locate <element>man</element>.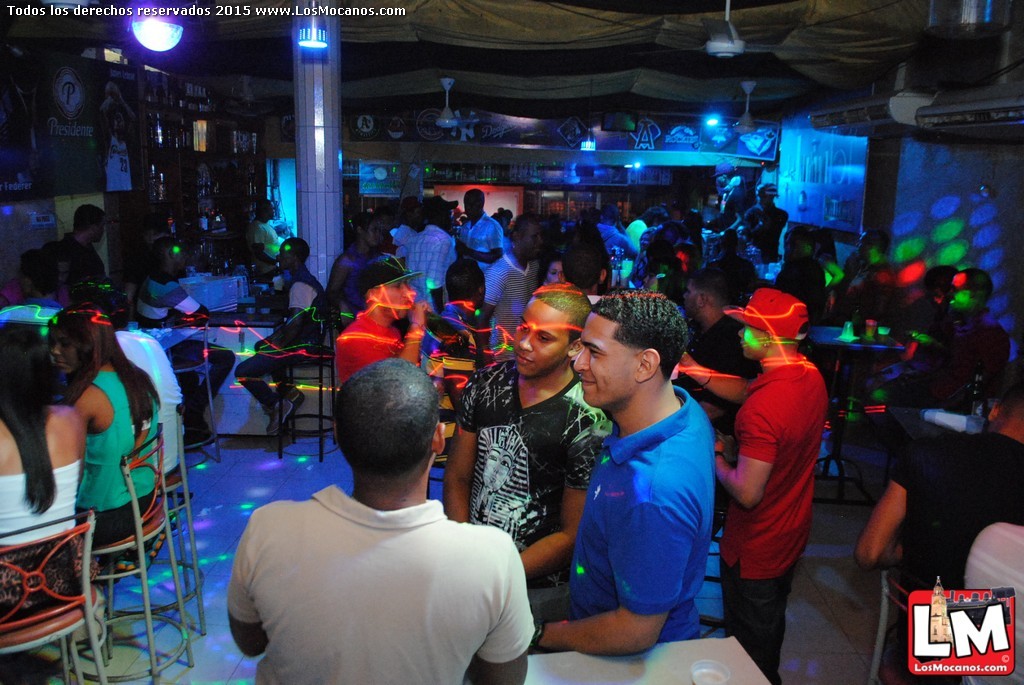
Bounding box: [453,182,507,310].
